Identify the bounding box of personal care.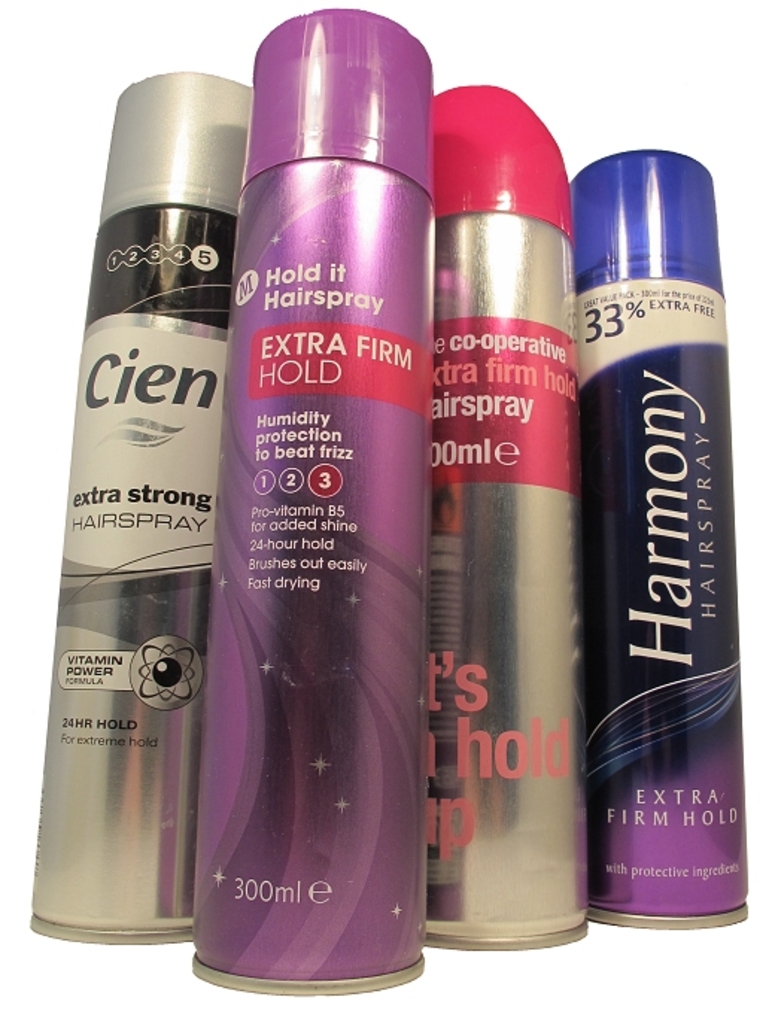
x1=426, y1=83, x2=578, y2=952.
